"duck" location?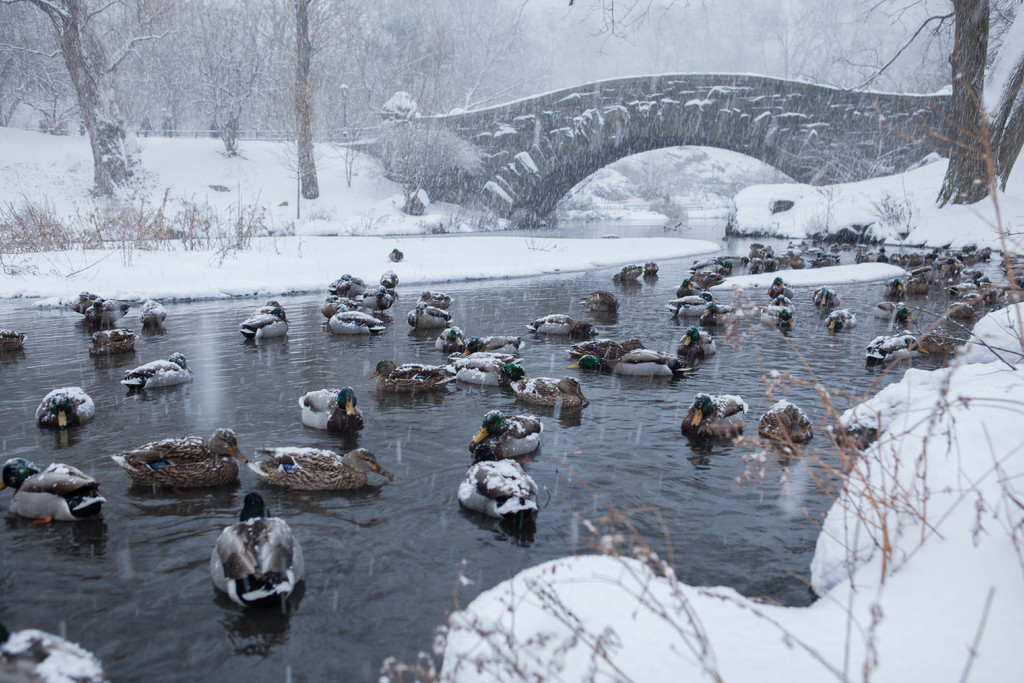
locate(868, 331, 922, 370)
